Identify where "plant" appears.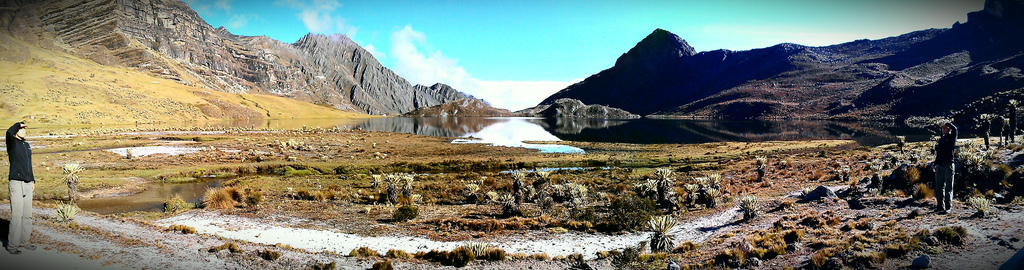
Appears at (375, 256, 393, 269).
